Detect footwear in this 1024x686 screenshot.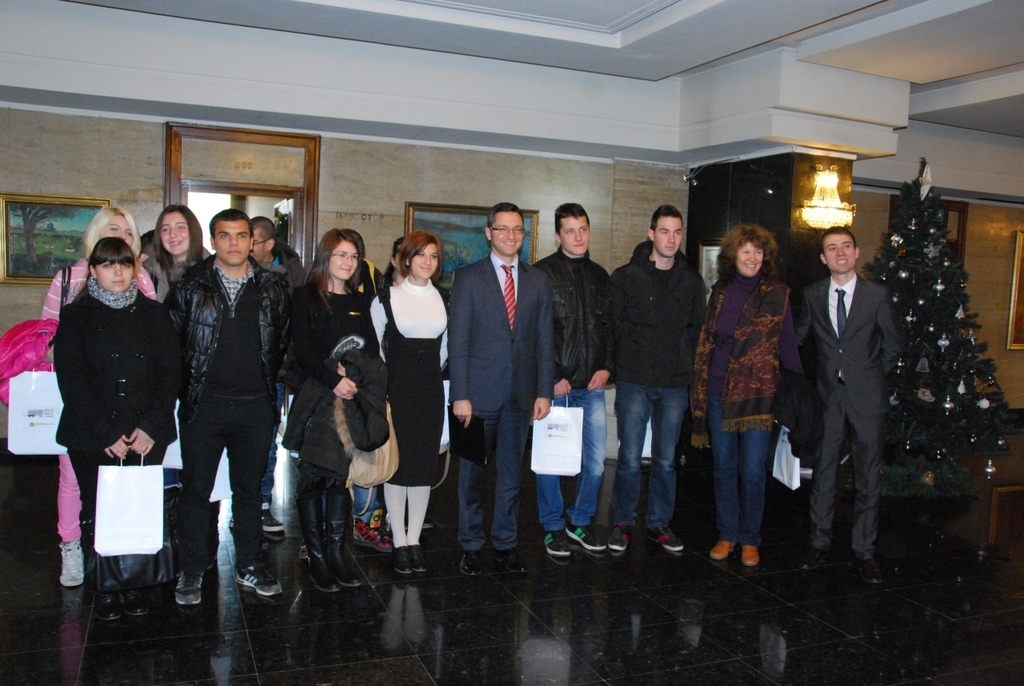
Detection: region(304, 546, 338, 592).
